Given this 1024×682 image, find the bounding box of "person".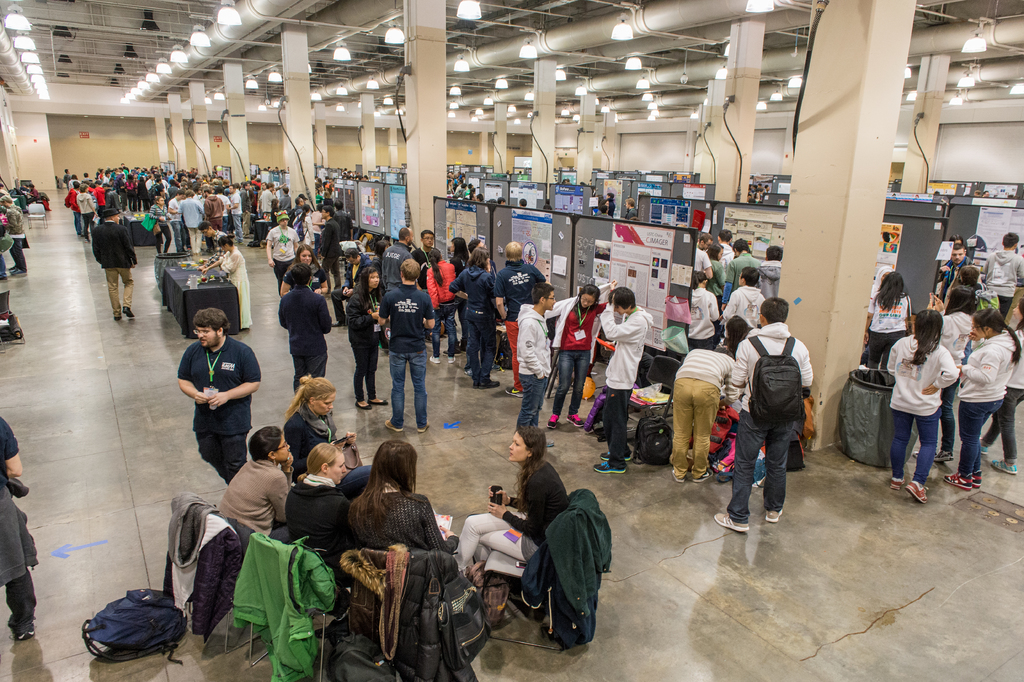
BBox(289, 236, 318, 288).
